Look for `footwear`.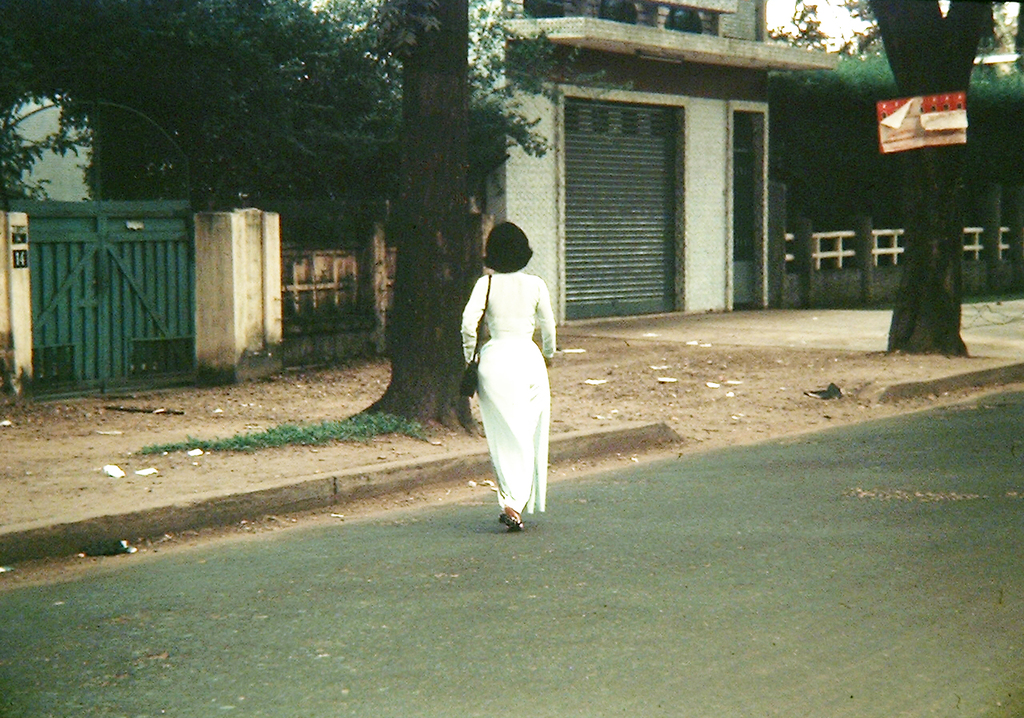
Found: crop(498, 516, 521, 525).
